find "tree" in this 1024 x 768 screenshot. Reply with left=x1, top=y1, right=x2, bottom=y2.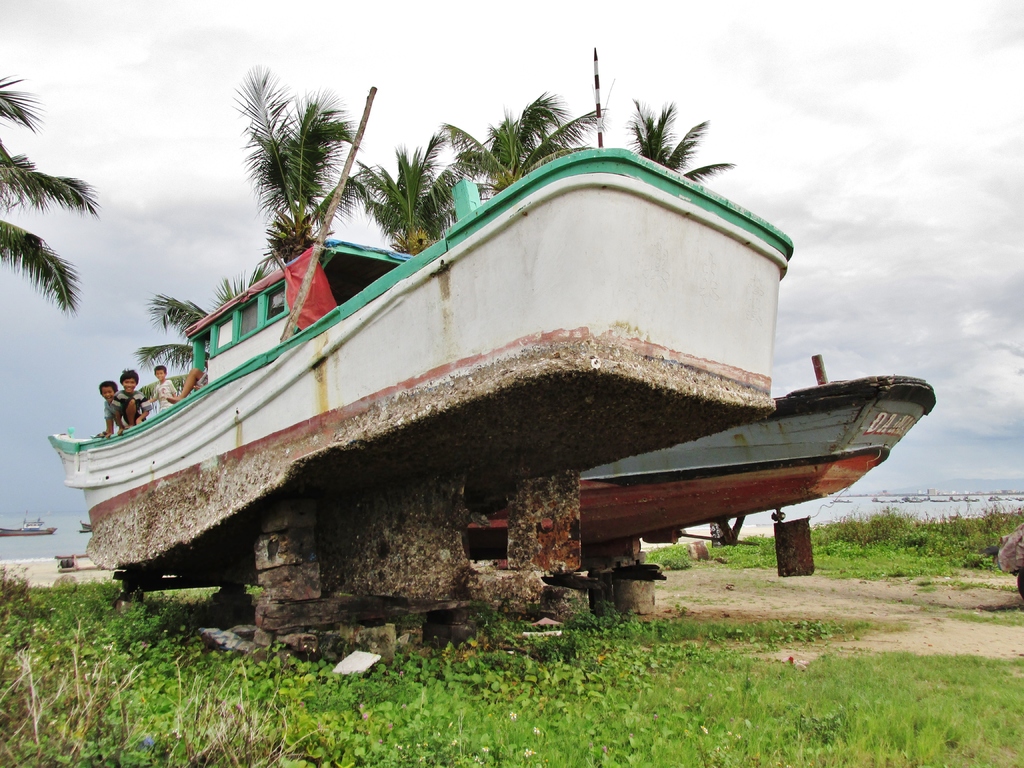
left=0, top=60, right=83, bottom=314.
